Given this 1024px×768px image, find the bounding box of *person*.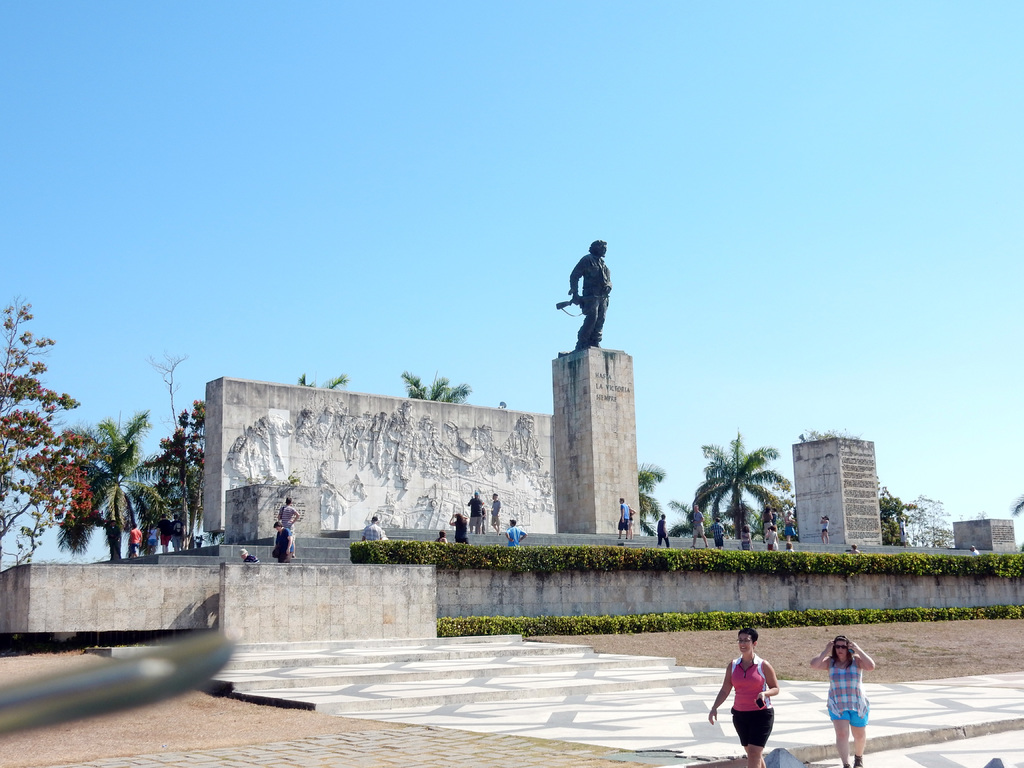
{"x1": 653, "y1": 512, "x2": 672, "y2": 548}.
